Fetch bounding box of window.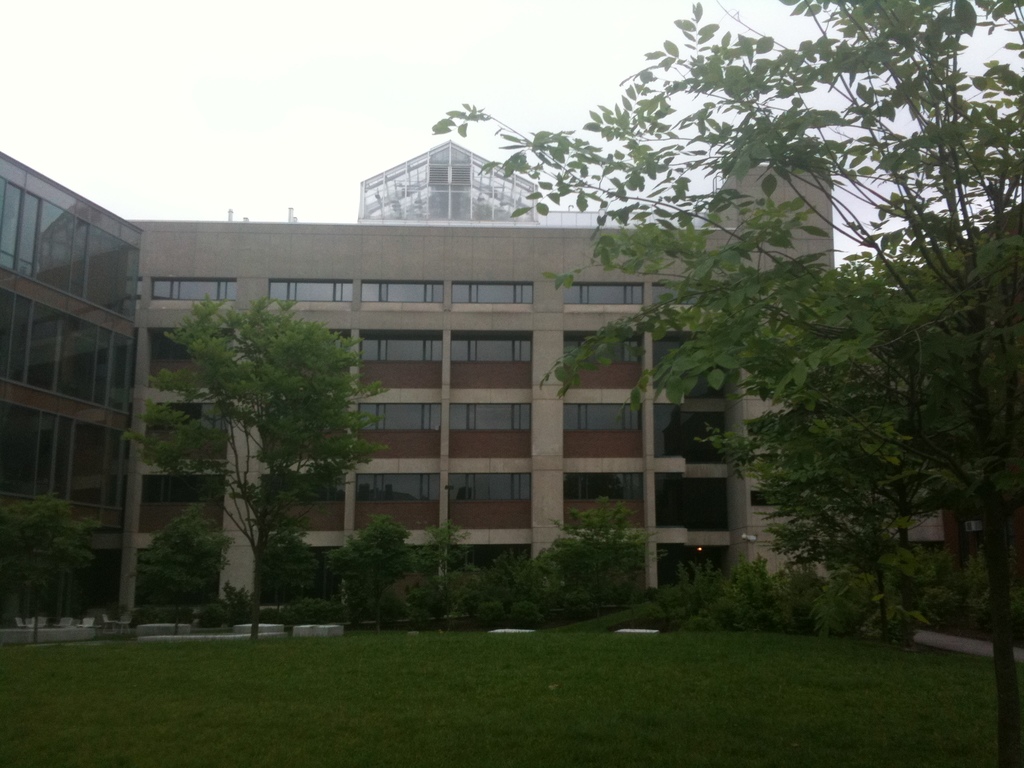
Bbox: {"x1": 447, "y1": 405, "x2": 532, "y2": 426}.
